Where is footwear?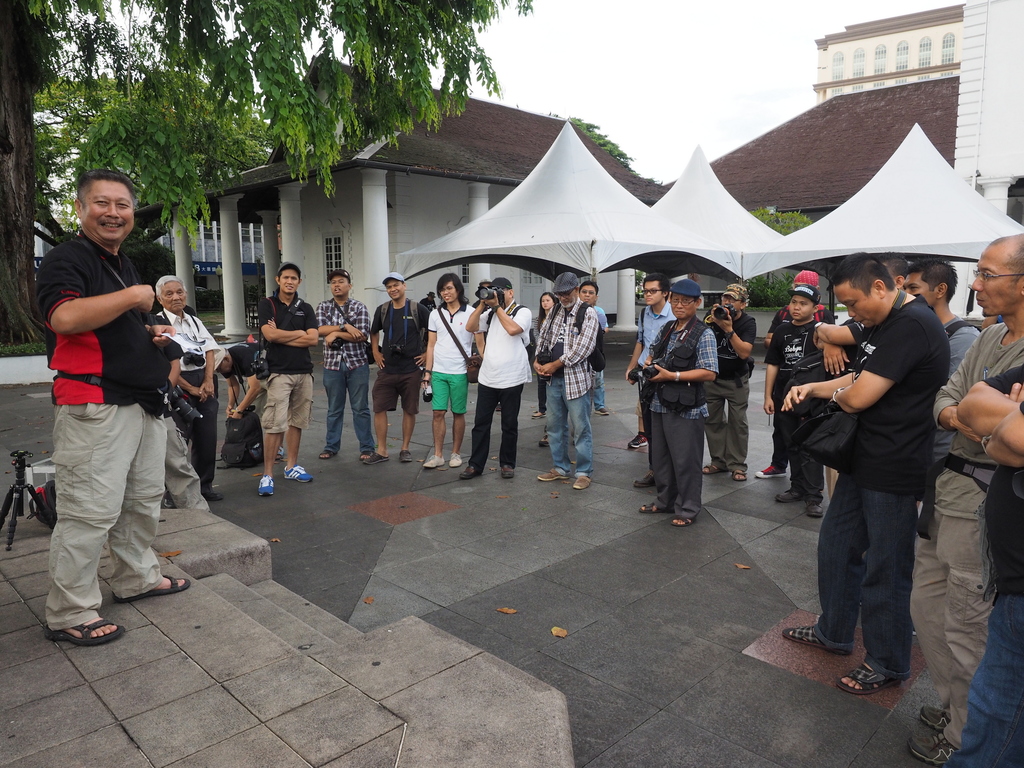
<box>461,464,480,477</box>.
